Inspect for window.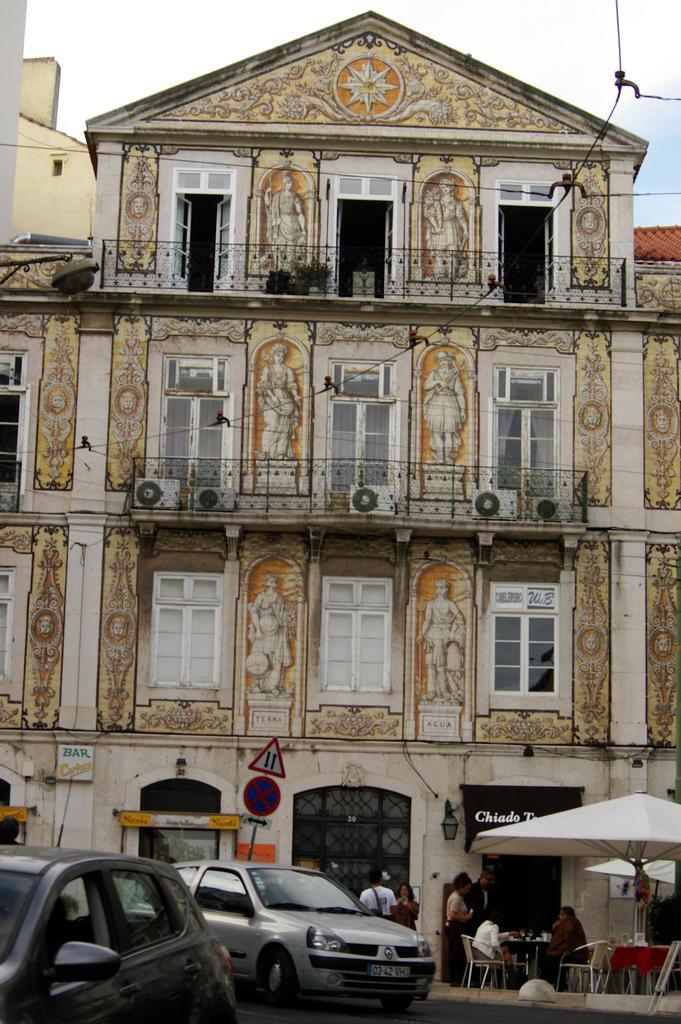
Inspection: bbox=[492, 366, 557, 508].
